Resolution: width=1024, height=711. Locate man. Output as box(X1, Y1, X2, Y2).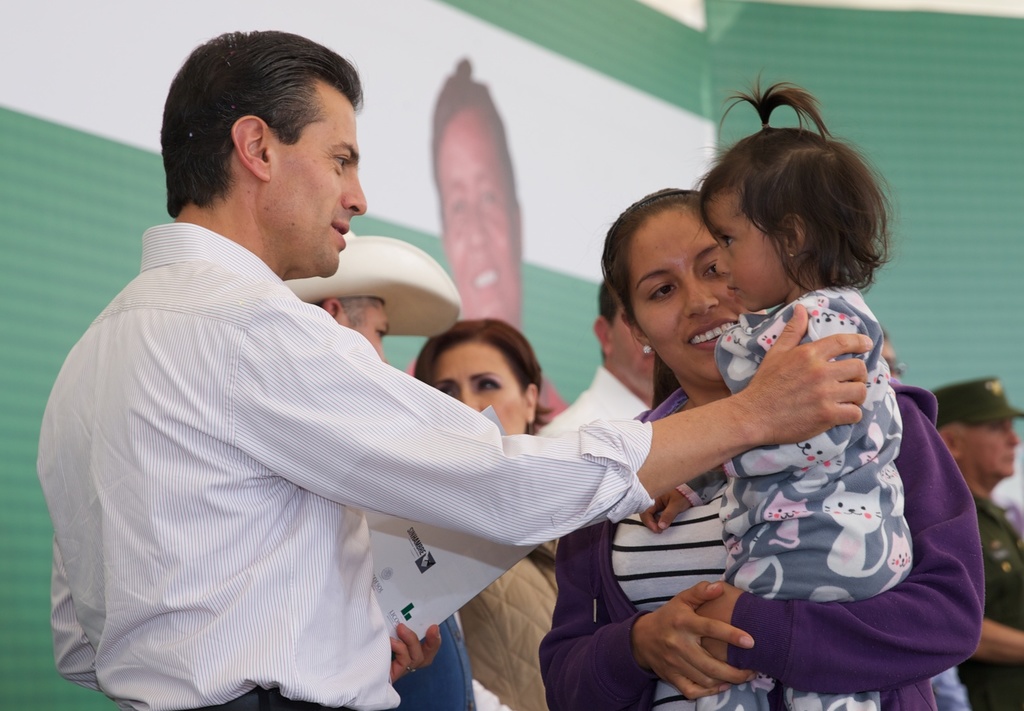
box(408, 56, 570, 439).
